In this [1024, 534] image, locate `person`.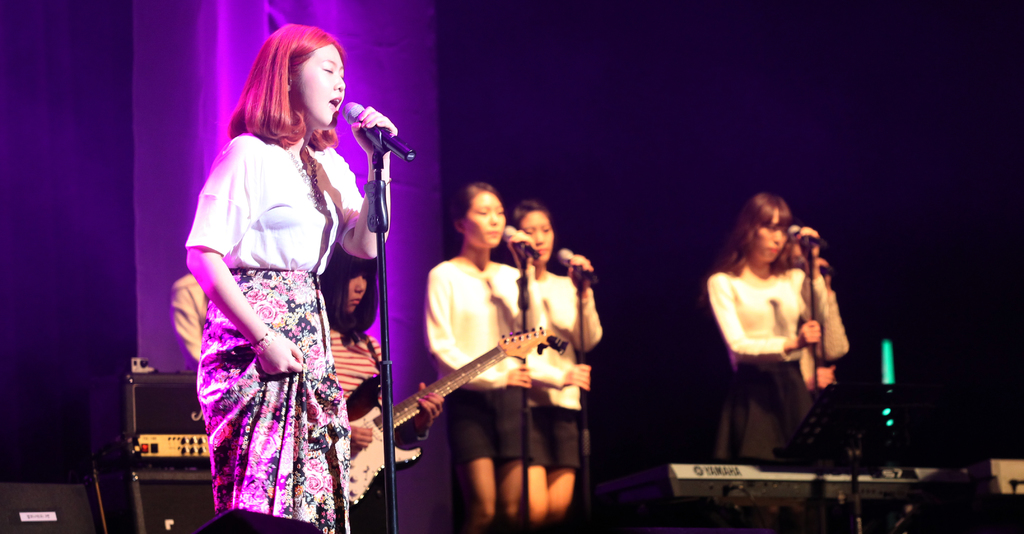
Bounding box: left=509, top=198, right=604, bottom=524.
